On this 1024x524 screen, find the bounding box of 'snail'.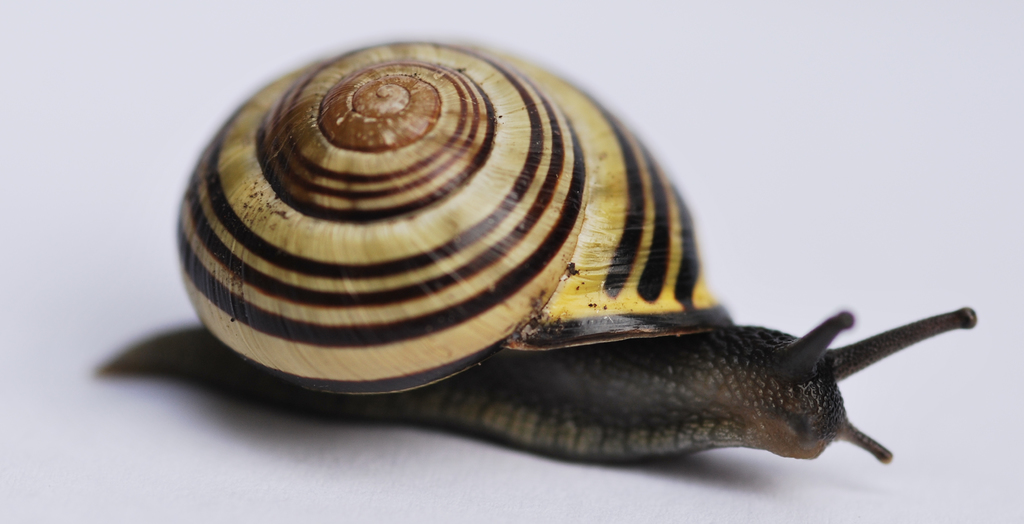
Bounding box: (178, 41, 977, 478).
